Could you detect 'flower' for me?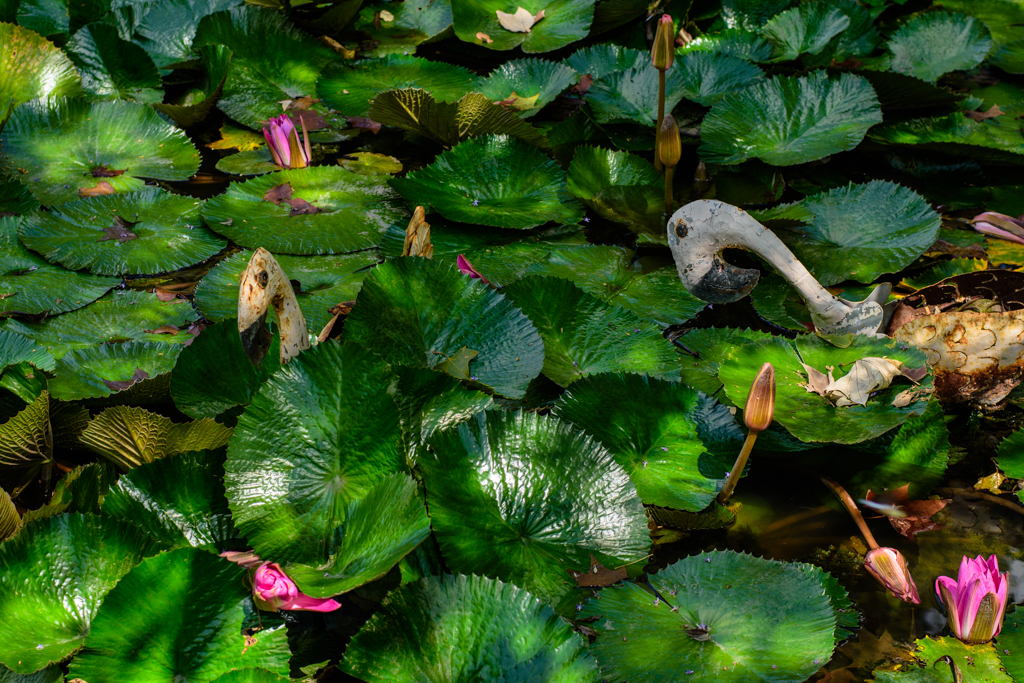
Detection result: 739,364,773,431.
